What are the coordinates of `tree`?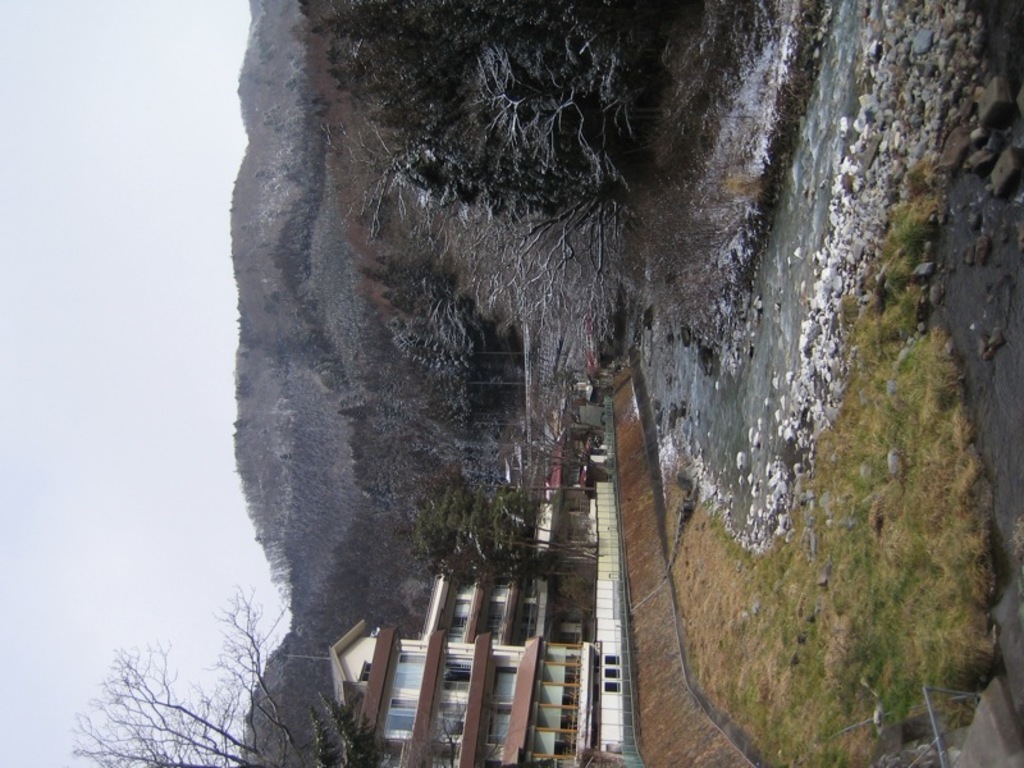
<region>63, 576, 483, 767</region>.
